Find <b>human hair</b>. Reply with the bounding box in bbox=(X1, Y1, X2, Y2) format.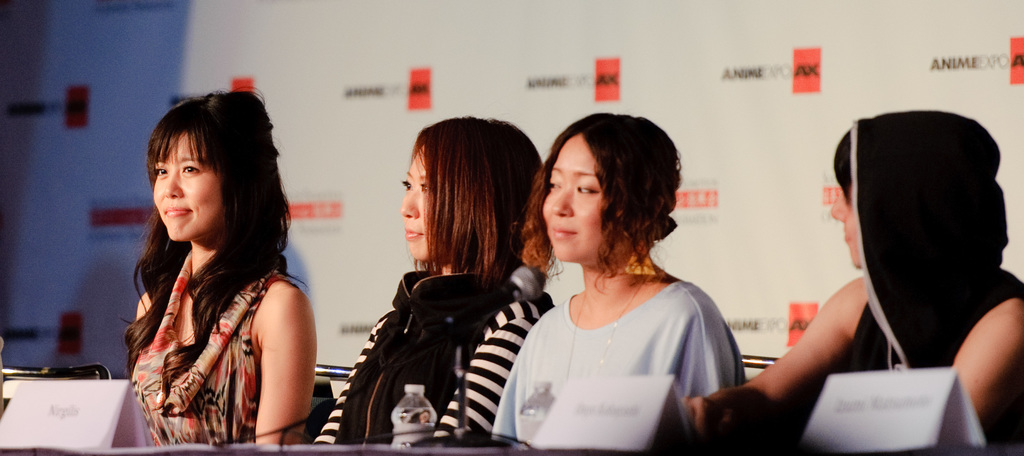
bbox=(832, 133, 856, 215).
